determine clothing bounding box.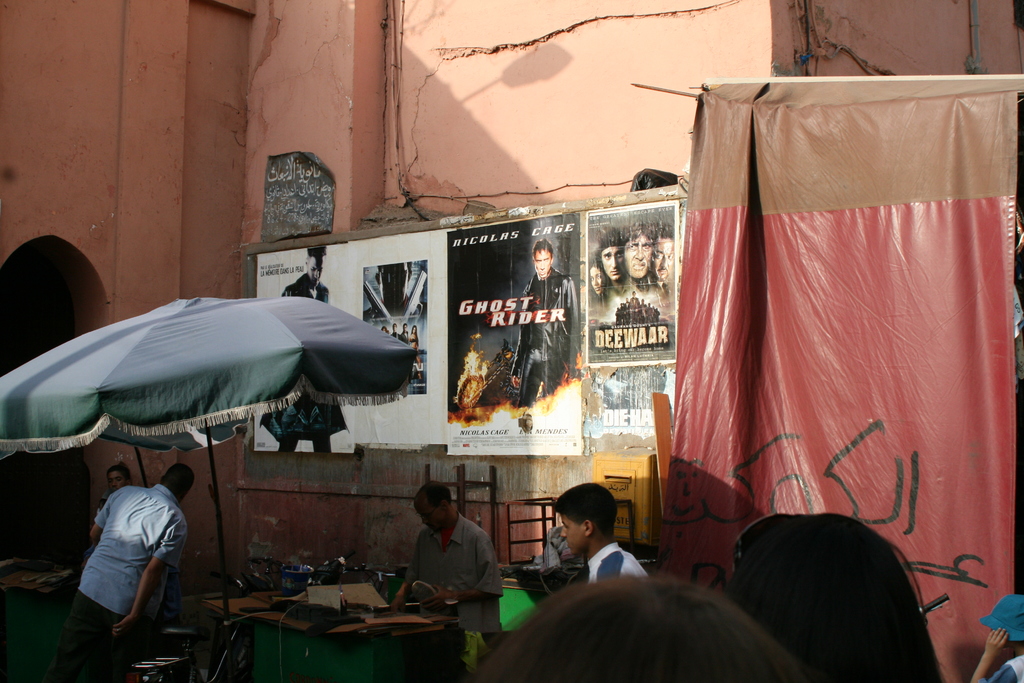
Determined: region(410, 520, 499, 609).
